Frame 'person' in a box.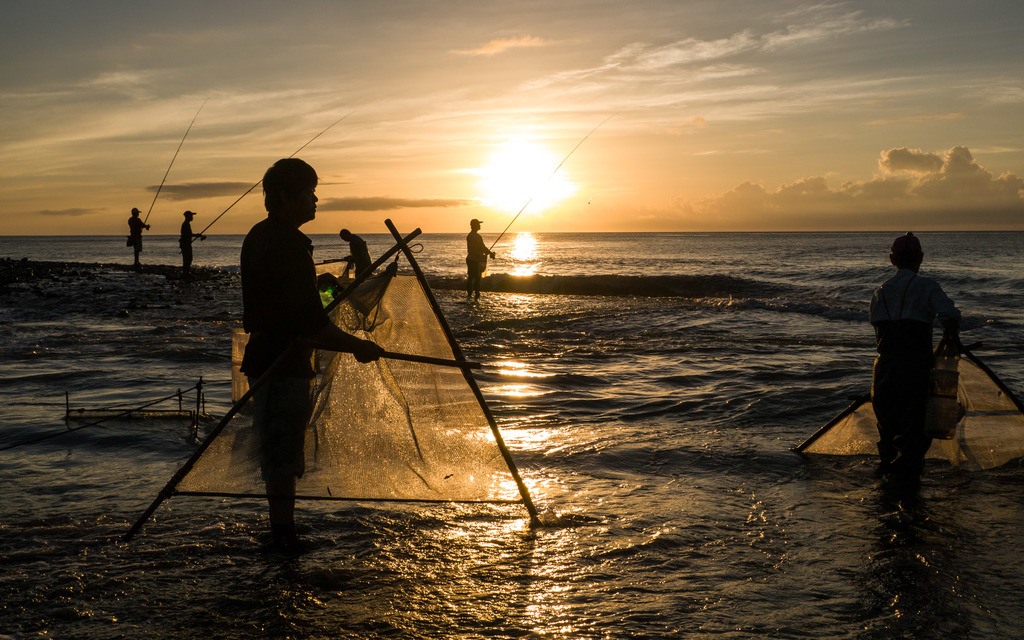
(x1=337, y1=230, x2=369, y2=280).
